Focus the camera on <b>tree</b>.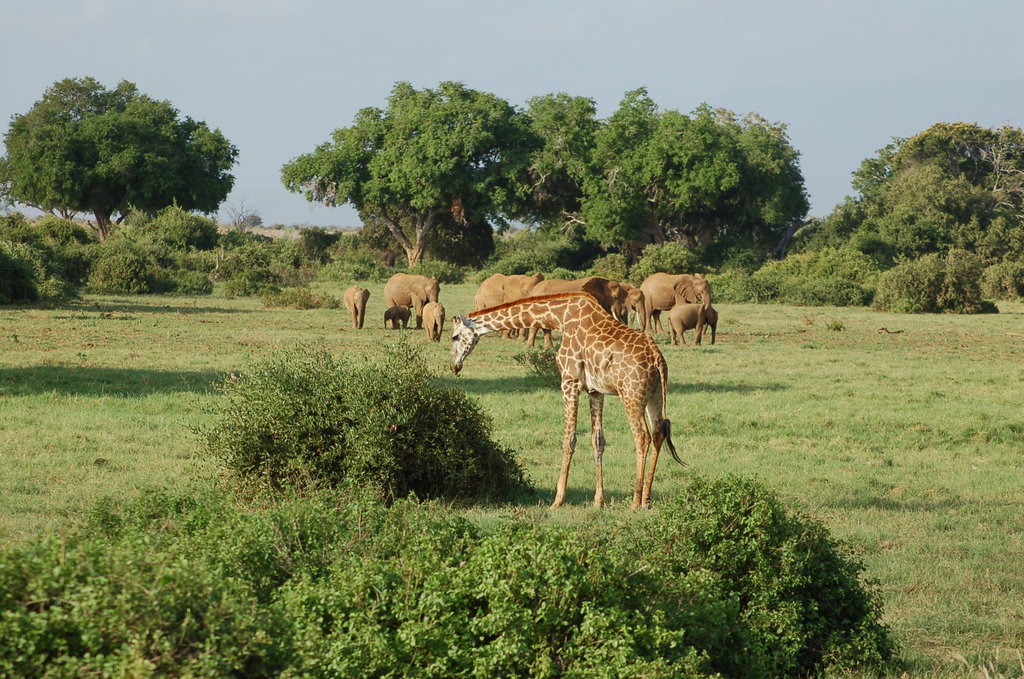
Focus region: <box>0,72,241,258</box>.
